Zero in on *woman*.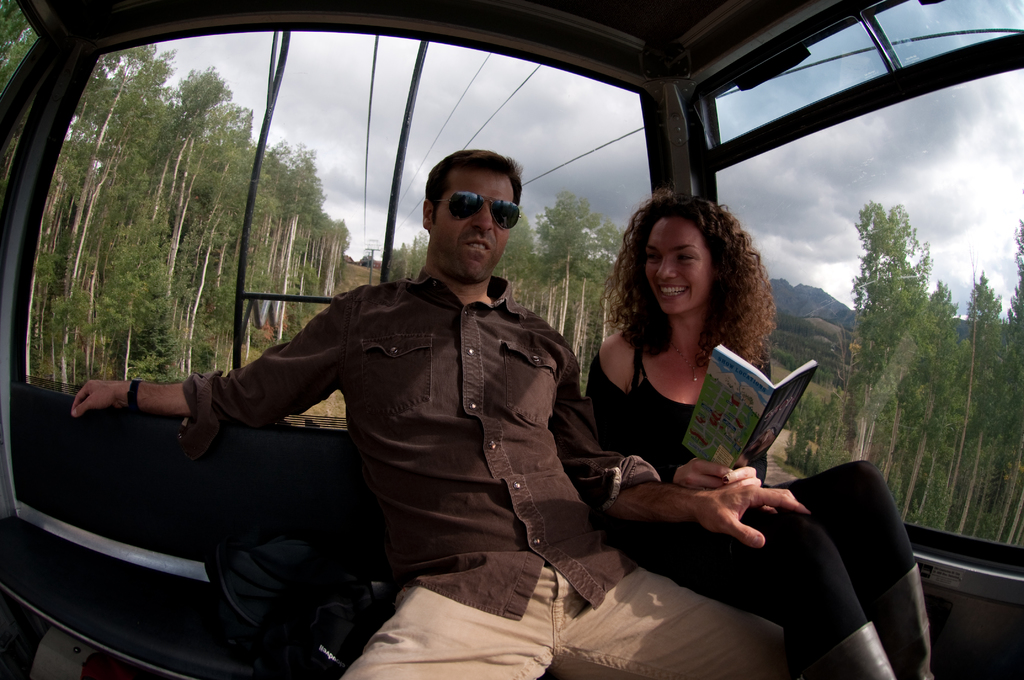
Zeroed in: bbox=[576, 211, 895, 676].
